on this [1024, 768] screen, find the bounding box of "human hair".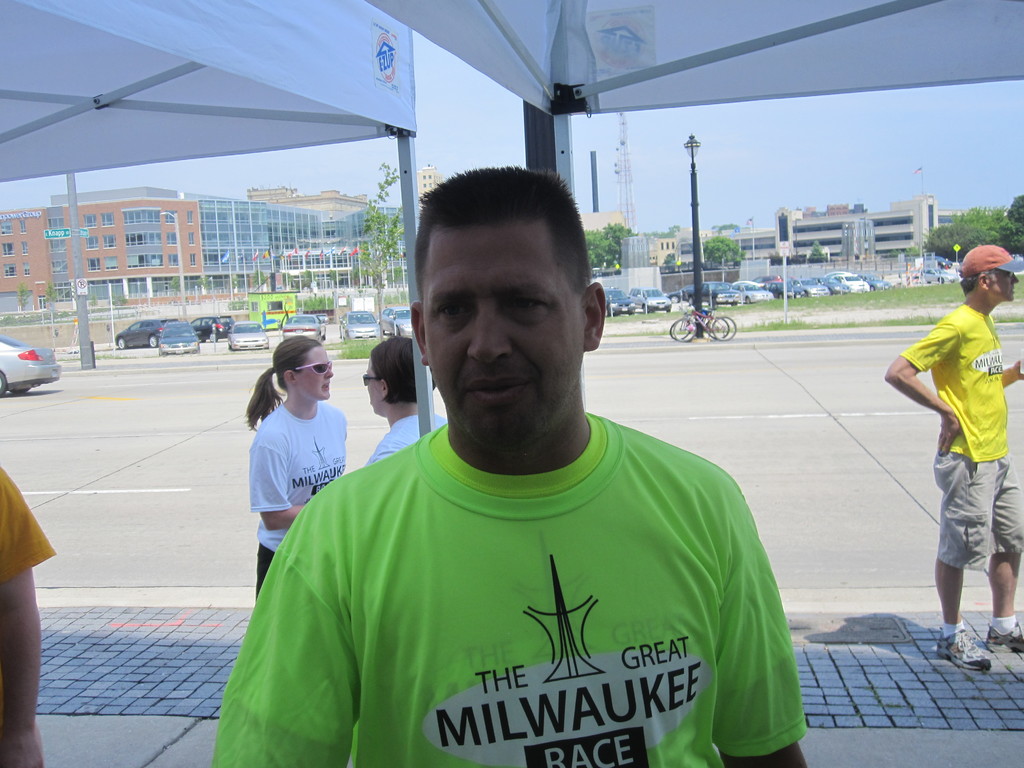
Bounding box: 369, 335, 435, 403.
